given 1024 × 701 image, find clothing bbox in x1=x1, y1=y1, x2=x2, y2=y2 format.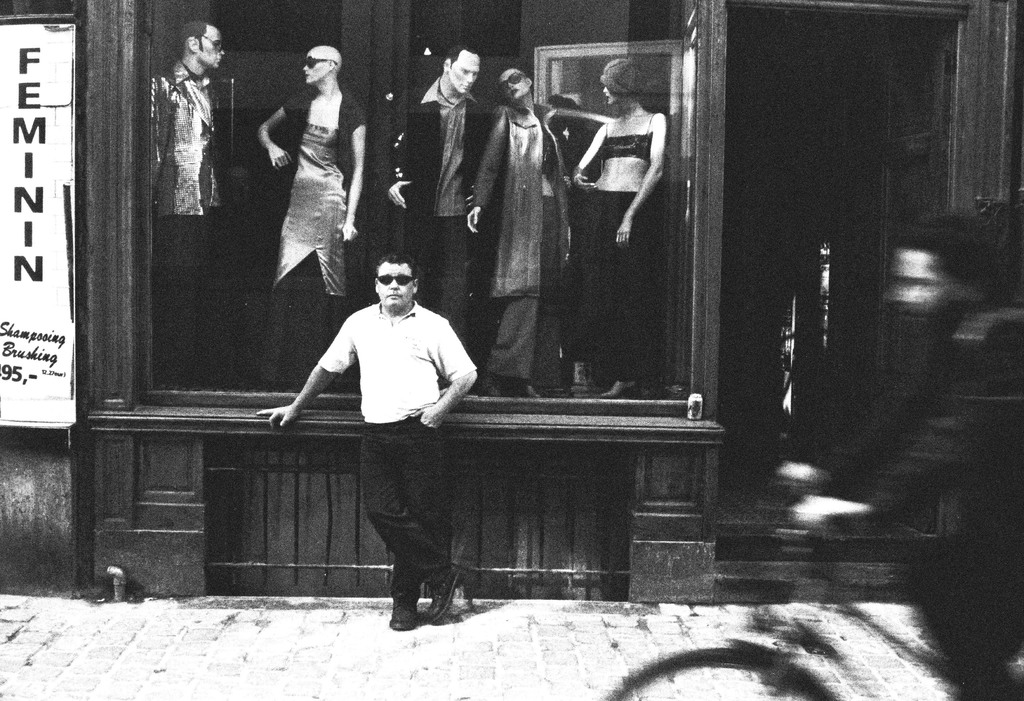
x1=828, y1=300, x2=1023, y2=700.
